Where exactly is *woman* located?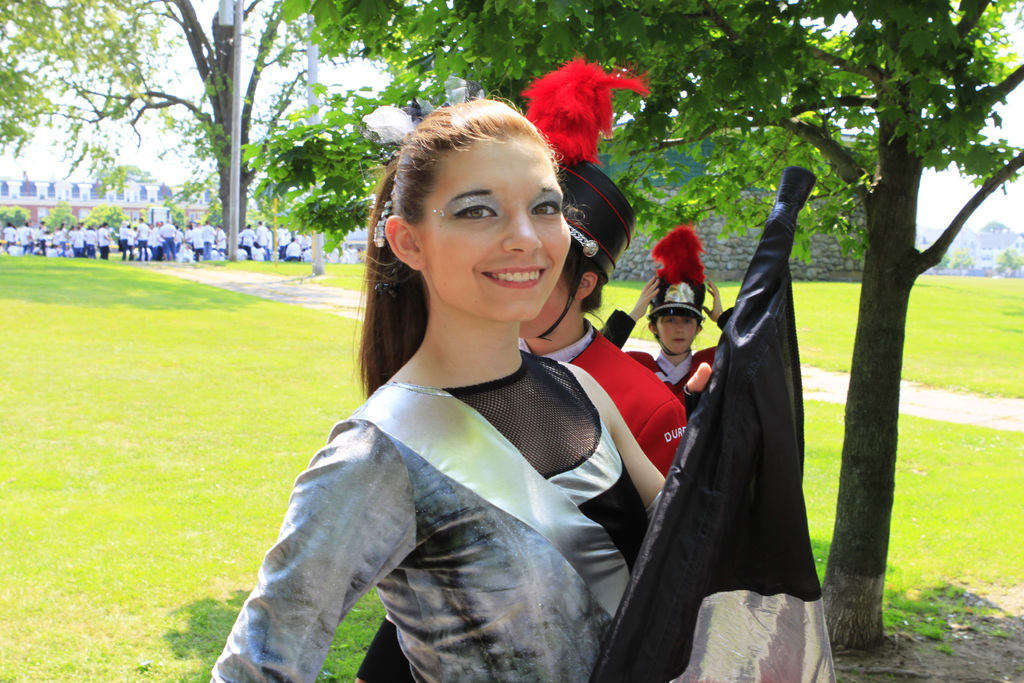
Its bounding box is <box>599,222,731,390</box>.
